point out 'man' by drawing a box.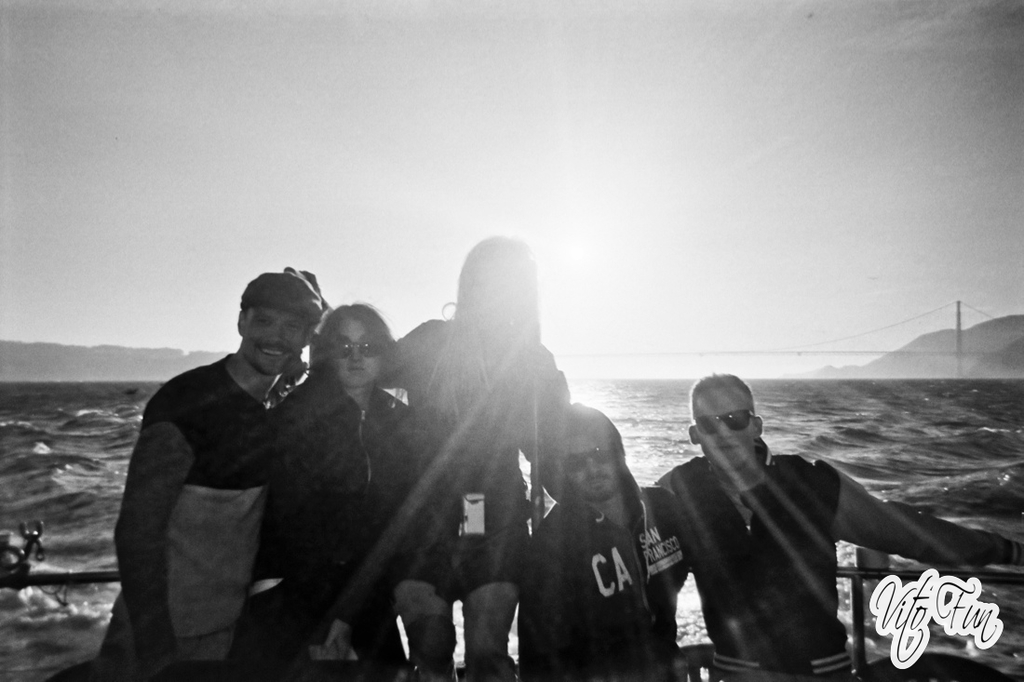
region(515, 405, 691, 681).
